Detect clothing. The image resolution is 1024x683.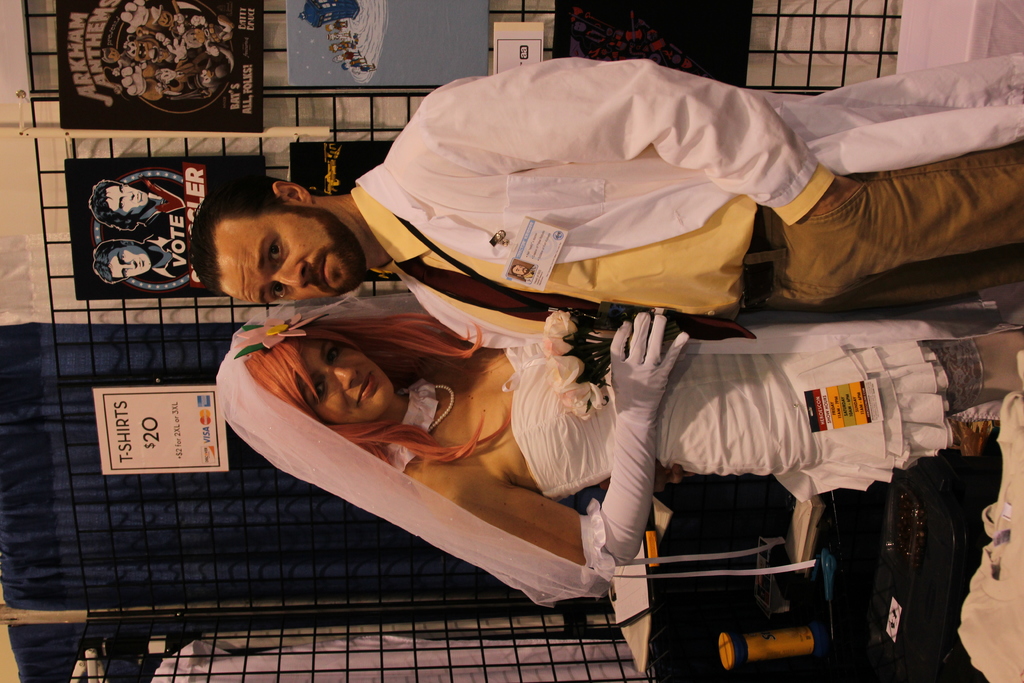
{"x1": 346, "y1": 47, "x2": 1023, "y2": 353}.
